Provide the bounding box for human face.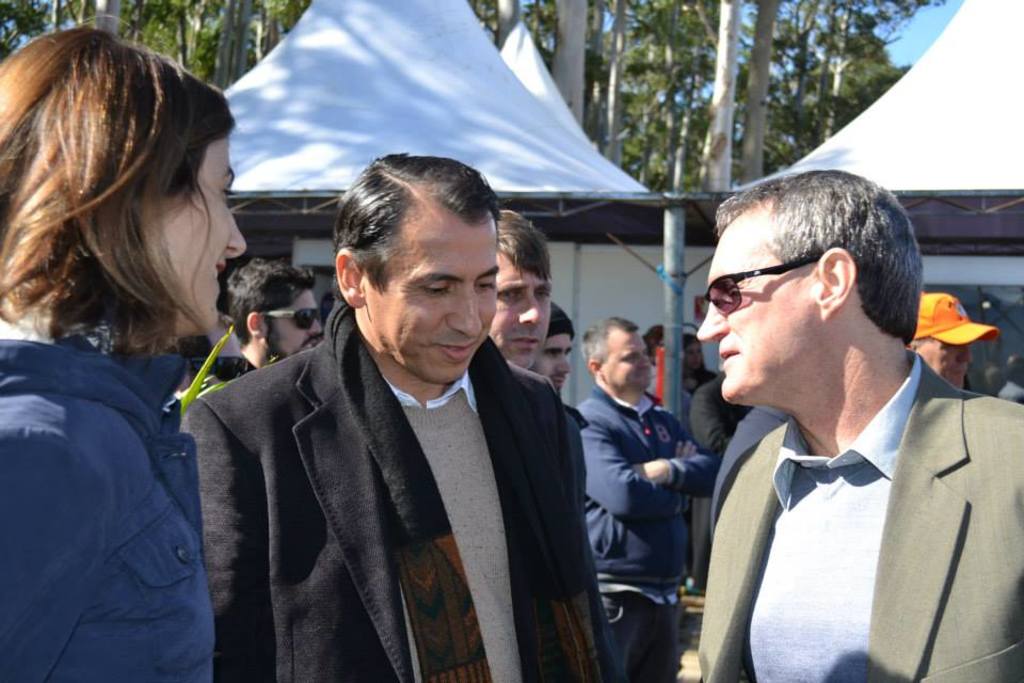
(683, 345, 701, 371).
